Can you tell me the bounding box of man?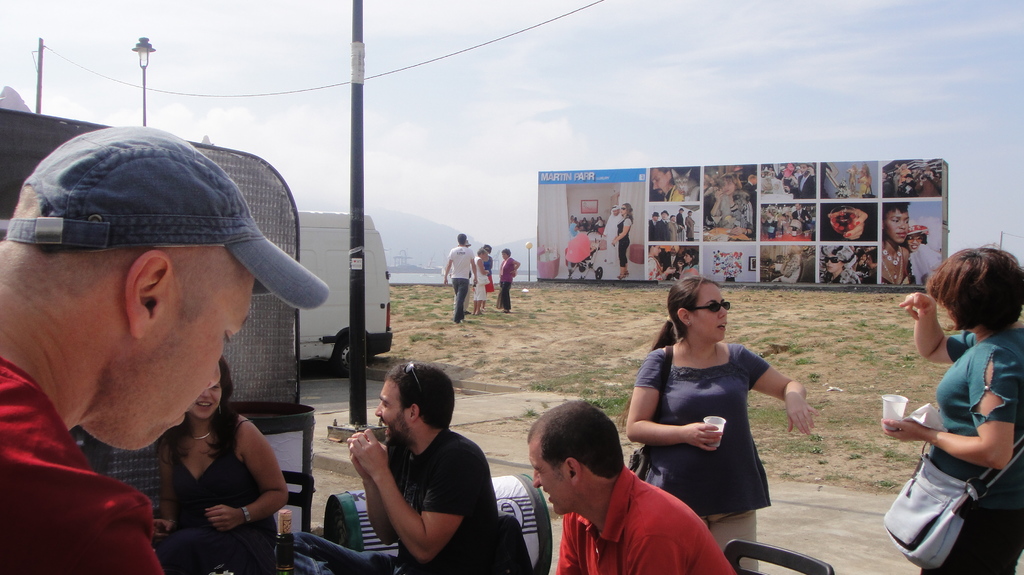
x1=440 y1=230 x2=479 y2=323.
